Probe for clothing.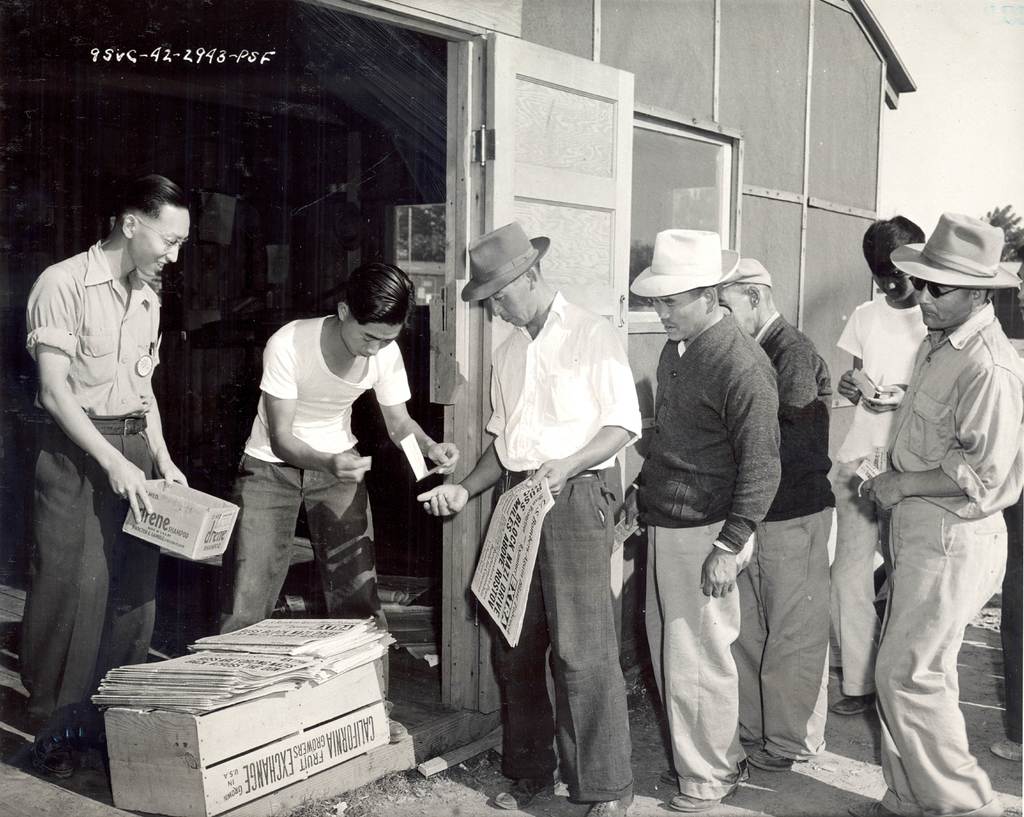
Probe result: <bbox>28, 233, 166, 754</bbox>.
